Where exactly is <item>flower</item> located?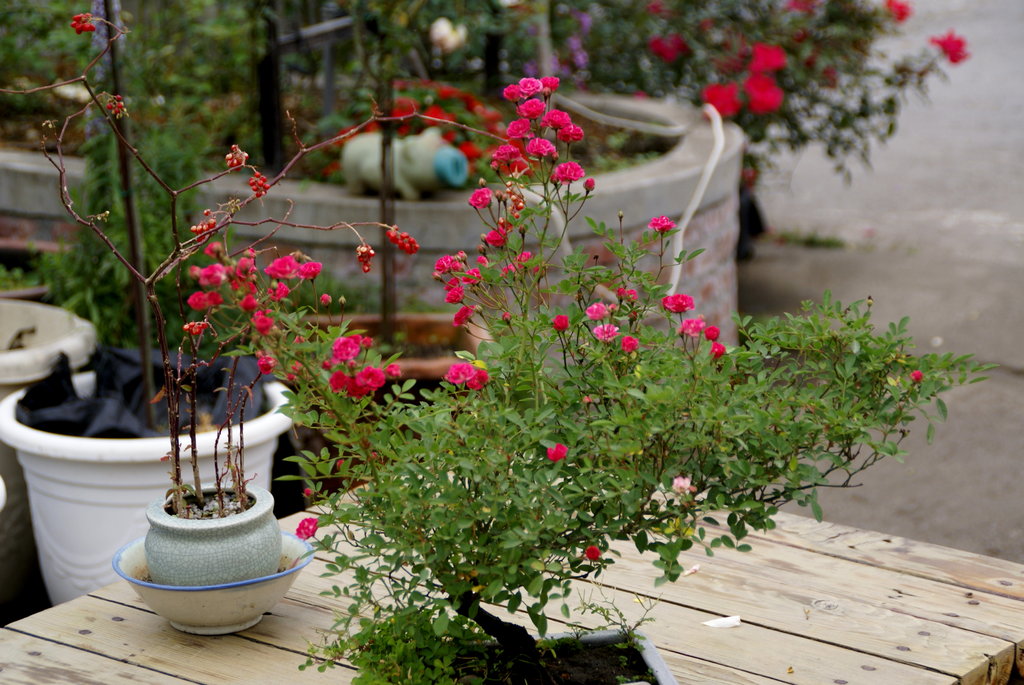
Its bounding box is detection(703, 325, 723, 342).
